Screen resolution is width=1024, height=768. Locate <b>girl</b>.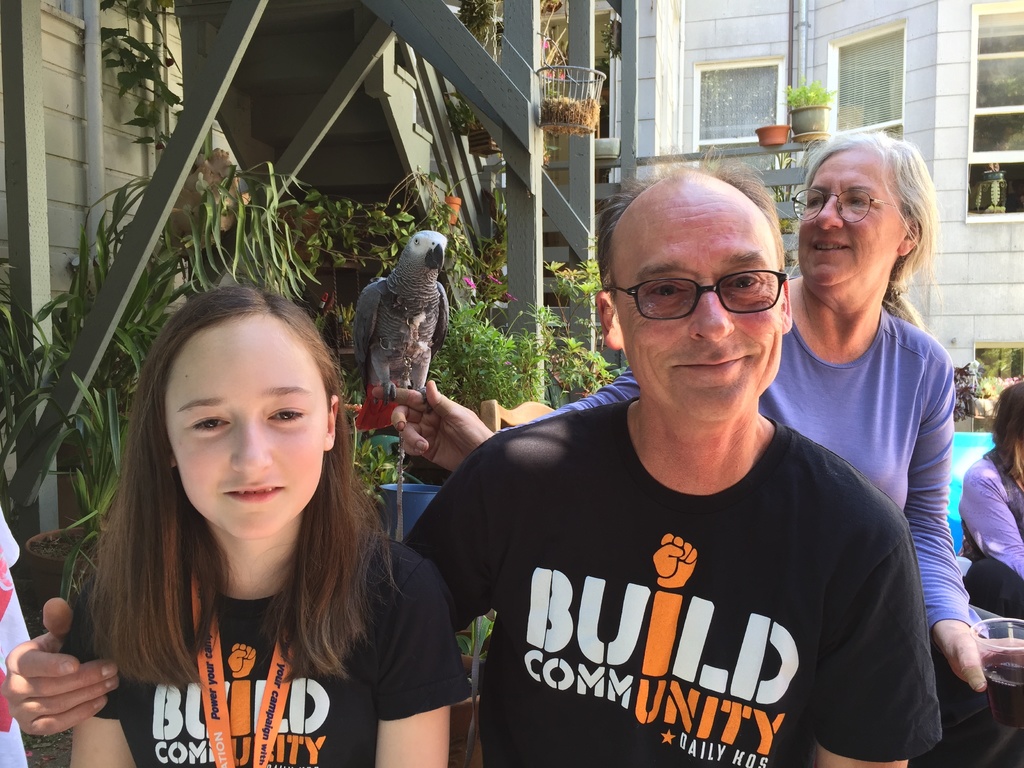
{"left": 68, "top": 310, "right": 471, "bottom": 750}.
